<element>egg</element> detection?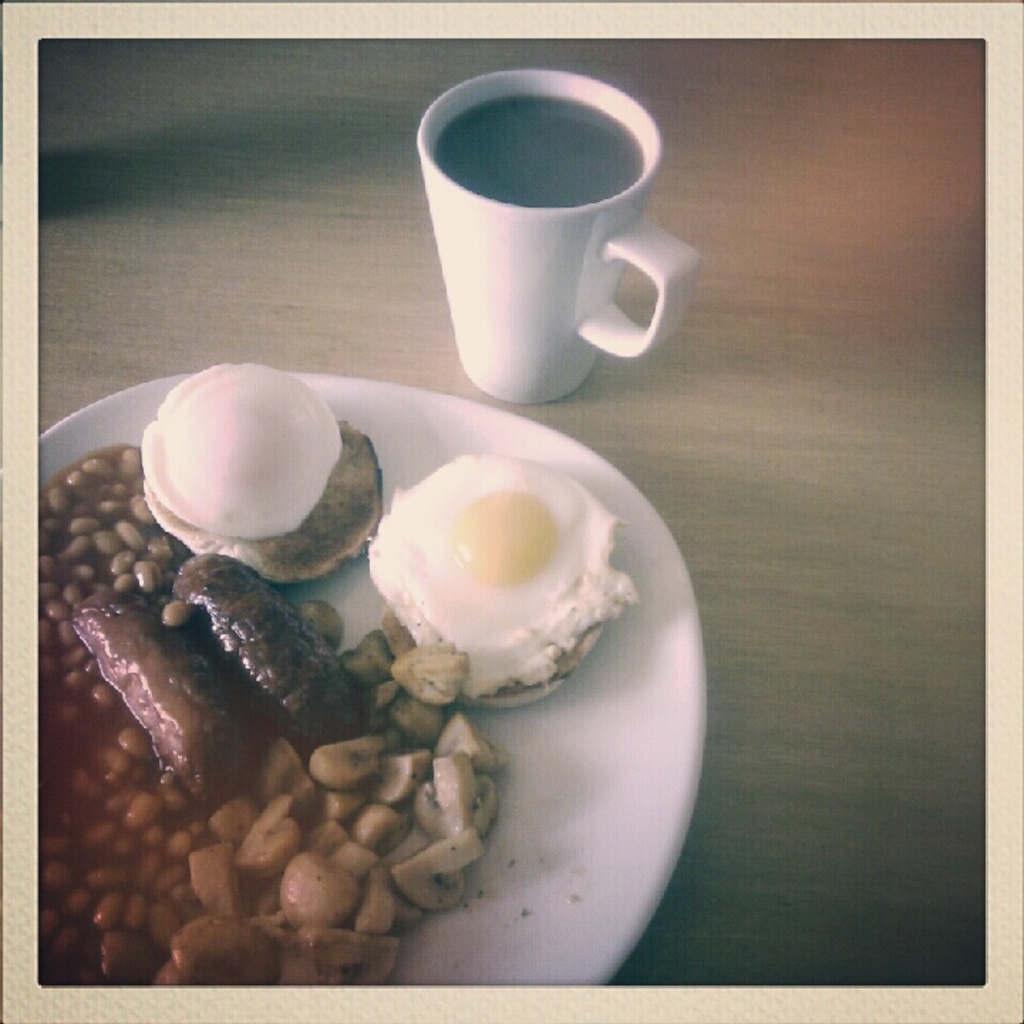
left=137, top=357, right=378, bottom=573
